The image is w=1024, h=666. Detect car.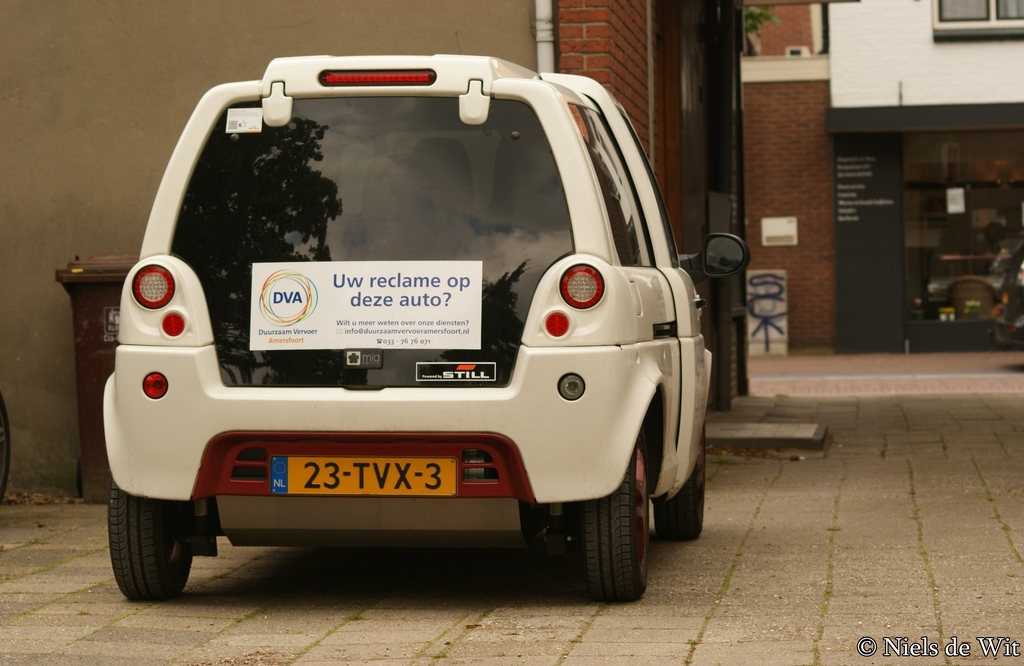
Detection: (x1=99, y1=52, x2=746, y2=607).
